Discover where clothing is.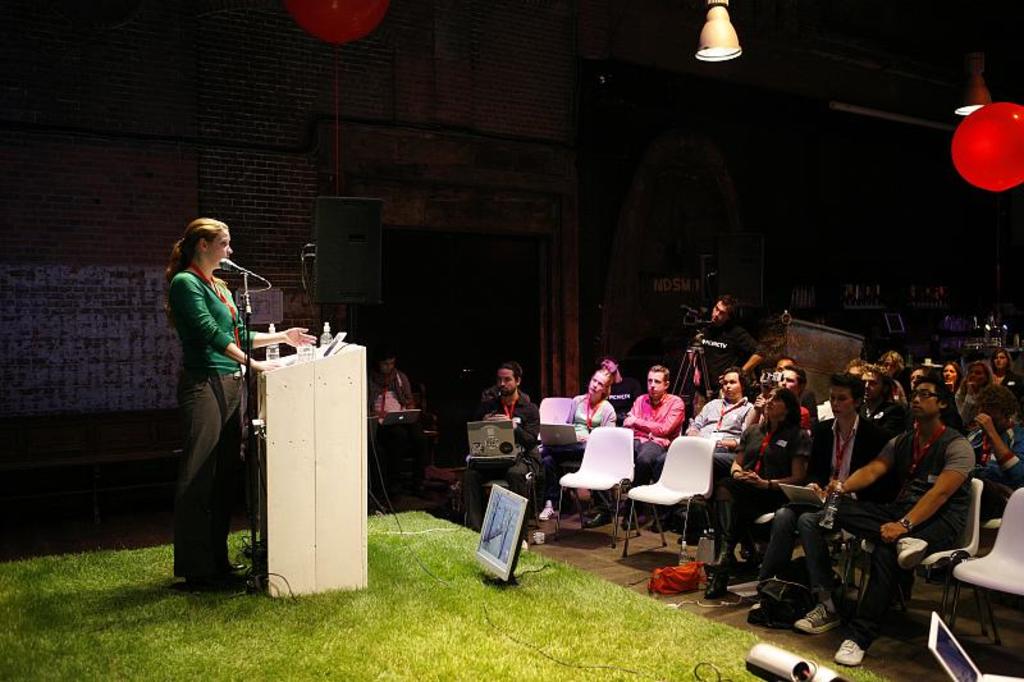
Discovered at crop(719, 429, 808, 567).
